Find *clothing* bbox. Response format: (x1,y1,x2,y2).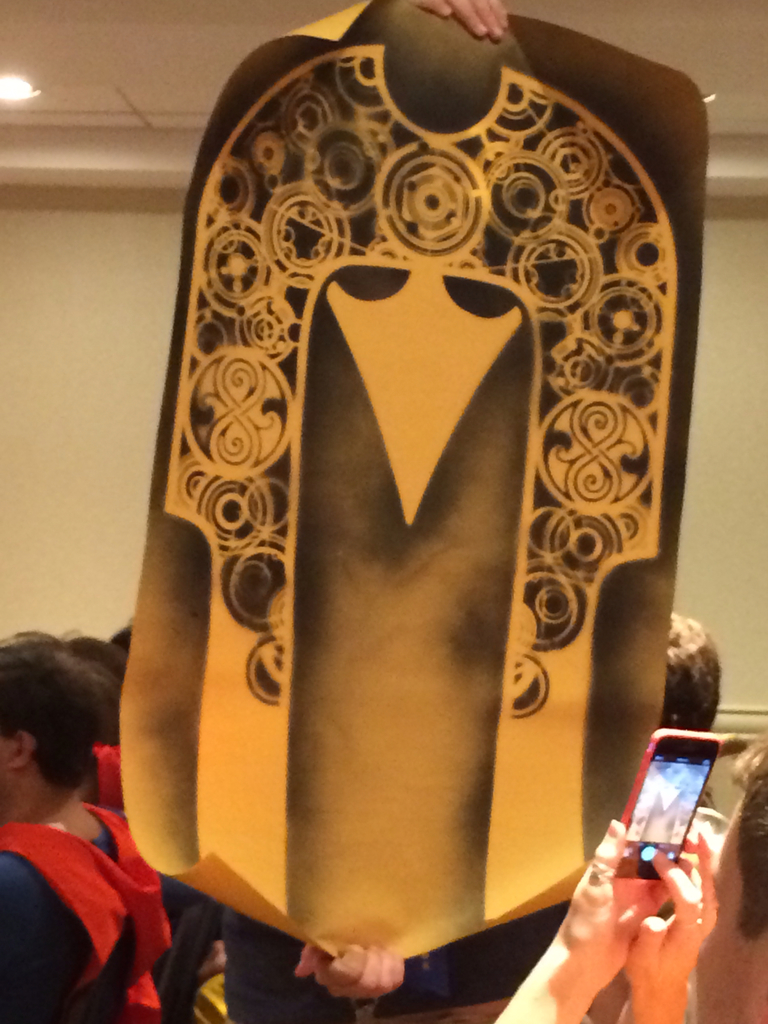
(465,896,570,1006).
